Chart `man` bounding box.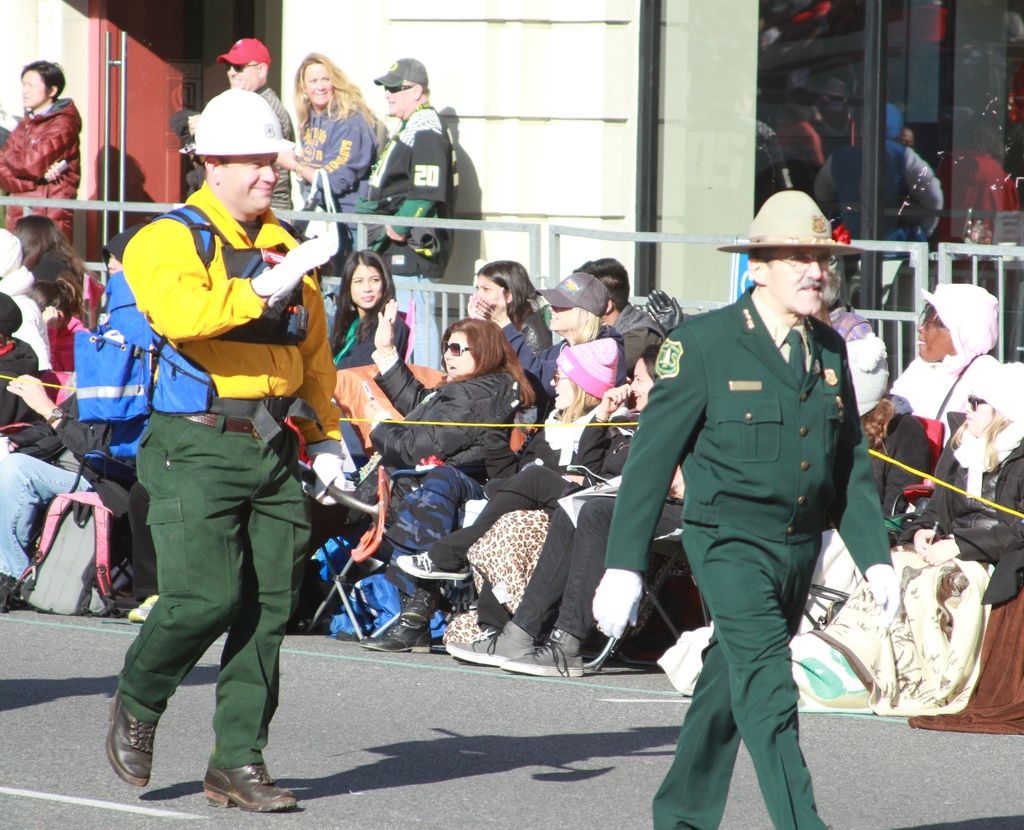
Charted: x1=0, y1=58, x2=84, y2=250.
